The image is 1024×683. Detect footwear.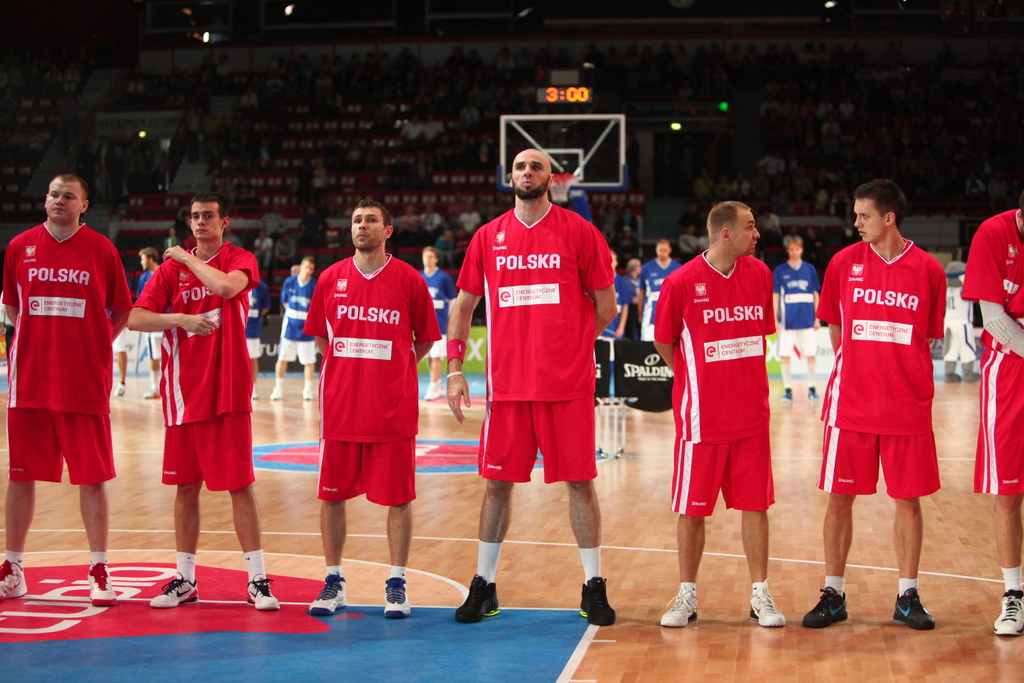
Detection: bbox=(893, 584, 943, 634).
